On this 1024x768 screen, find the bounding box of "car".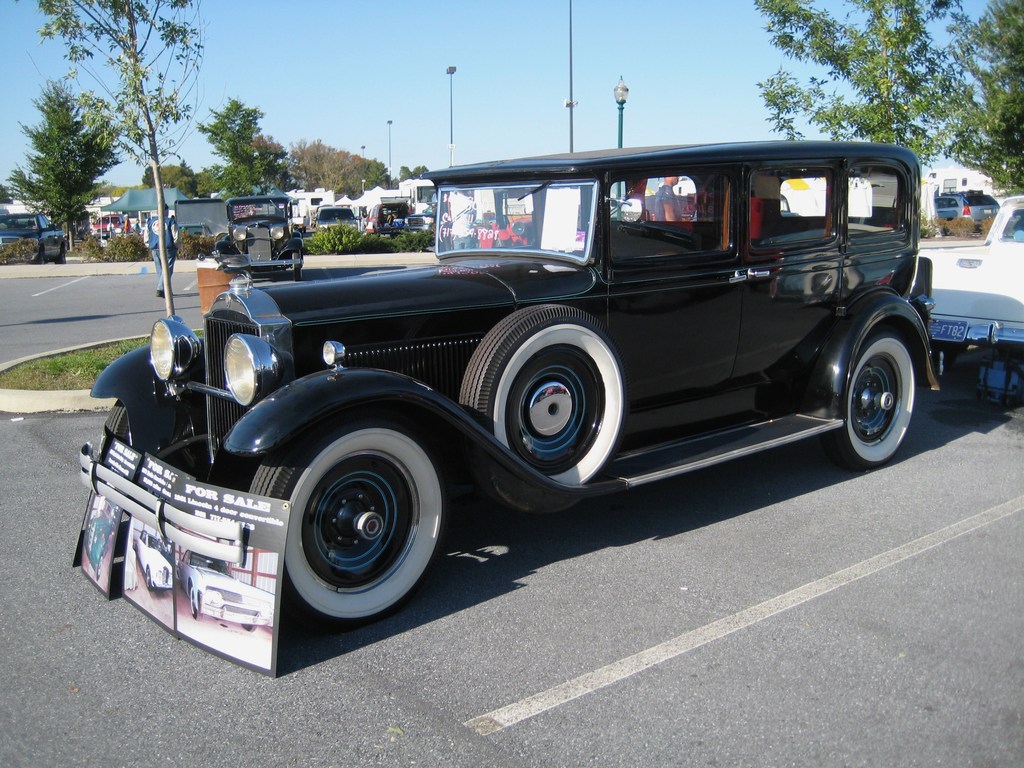
Bounding box: Rect(0, 214, 79, 262).
